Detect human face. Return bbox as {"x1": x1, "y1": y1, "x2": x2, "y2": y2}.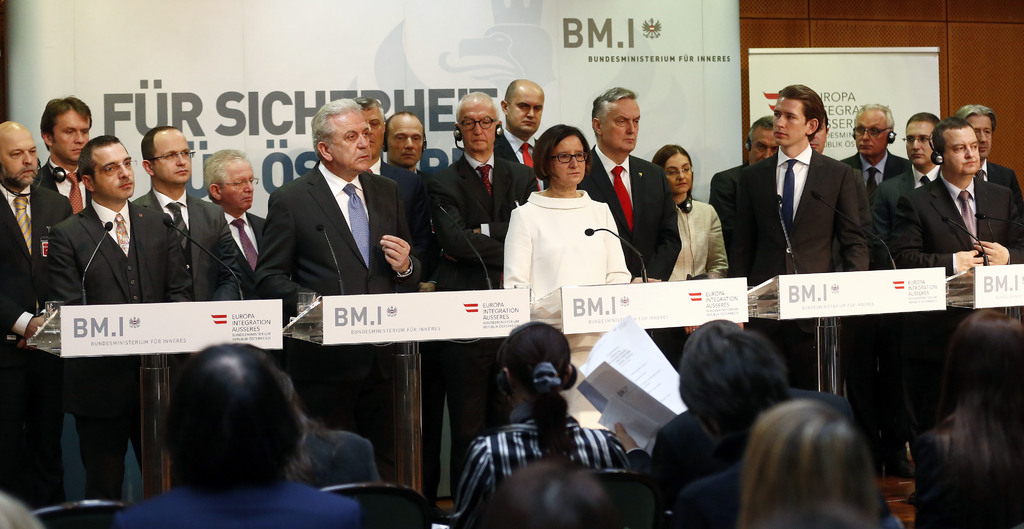
{"x1": 387, "y1": 116, "x2": 424, "y2": 167}.
